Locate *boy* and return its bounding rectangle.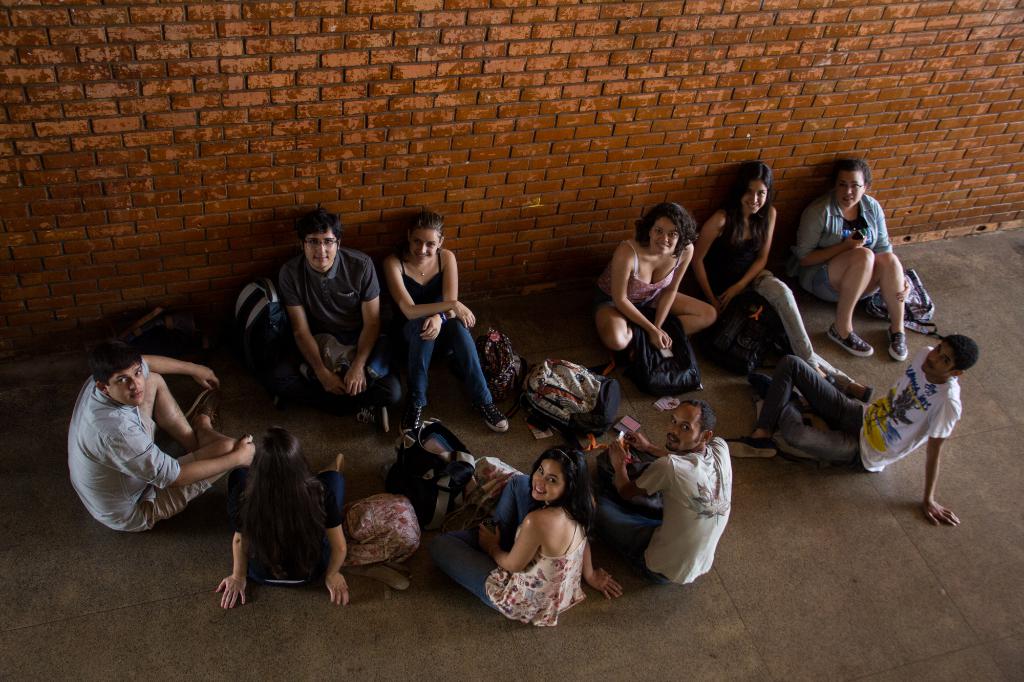
(left=57, top=325, right=261, bottom=546).
